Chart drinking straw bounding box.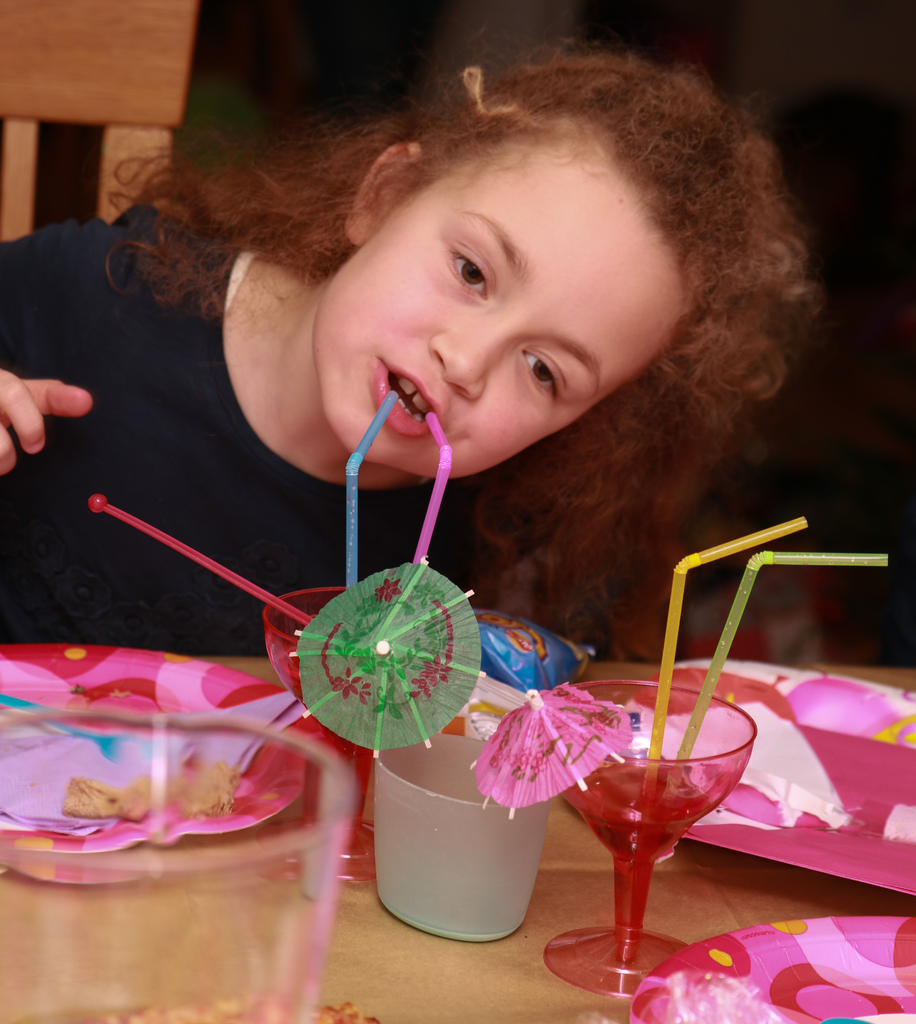
Charted: crop(643, 519, 808, 757).
